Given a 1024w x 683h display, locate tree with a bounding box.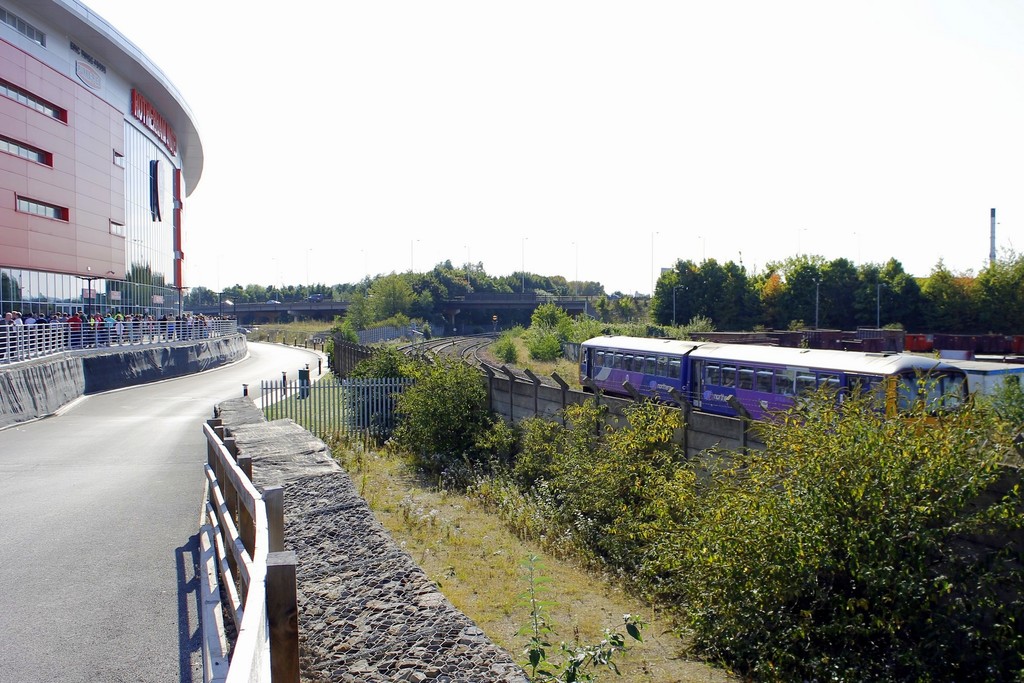
Located: 342,310,369,331.
